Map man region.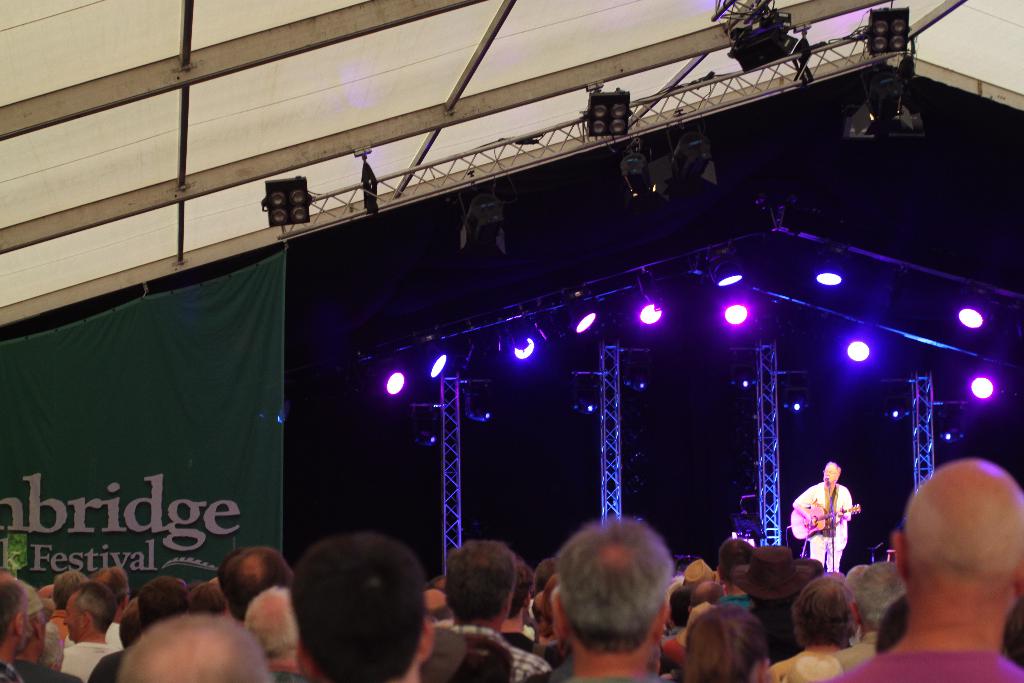
Mapped to {"left": 792, "top": 460, "right": 860, "bottom": 575}.
